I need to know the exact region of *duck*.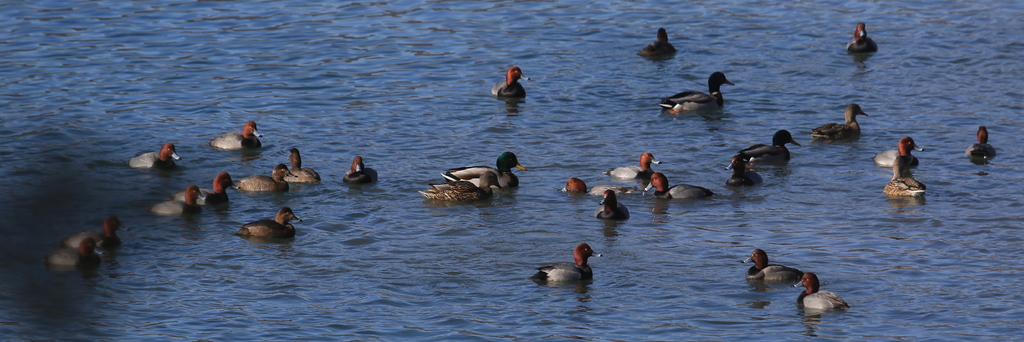
Region: <region>874, 138, 925, 174</region>.
